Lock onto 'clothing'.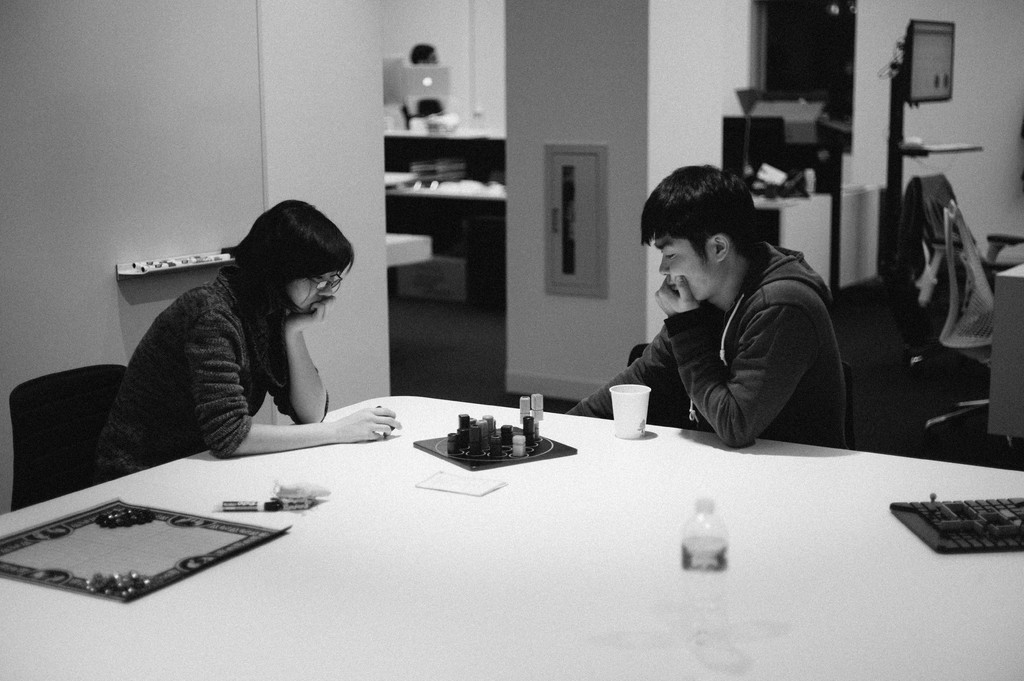
Locked: <box>93,261,336,477</box>.
